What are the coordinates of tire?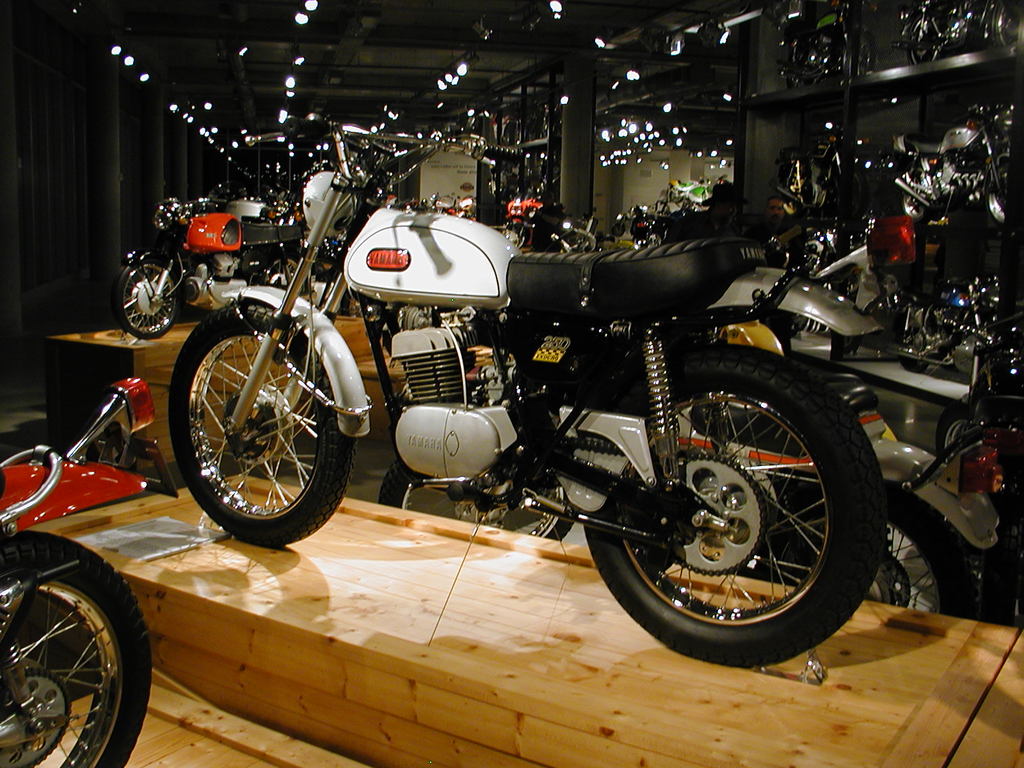
x1=589 y1=354 x2=881 y2=665.
